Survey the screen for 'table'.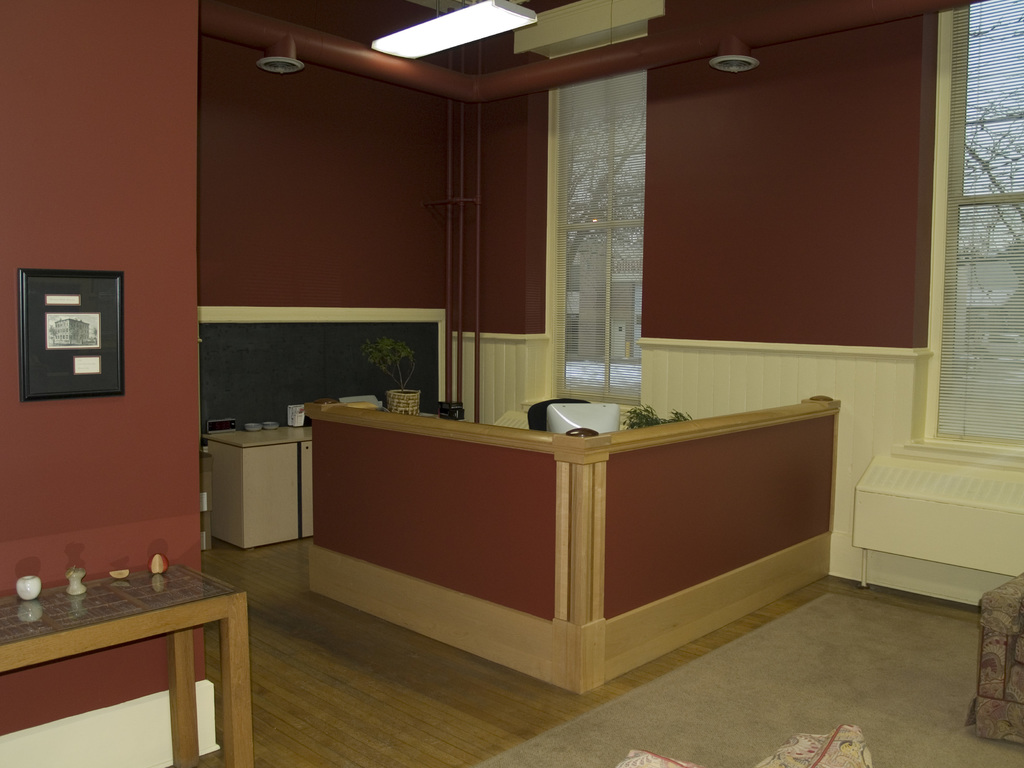
Survey found: rect(3, 559, 244, 758).
